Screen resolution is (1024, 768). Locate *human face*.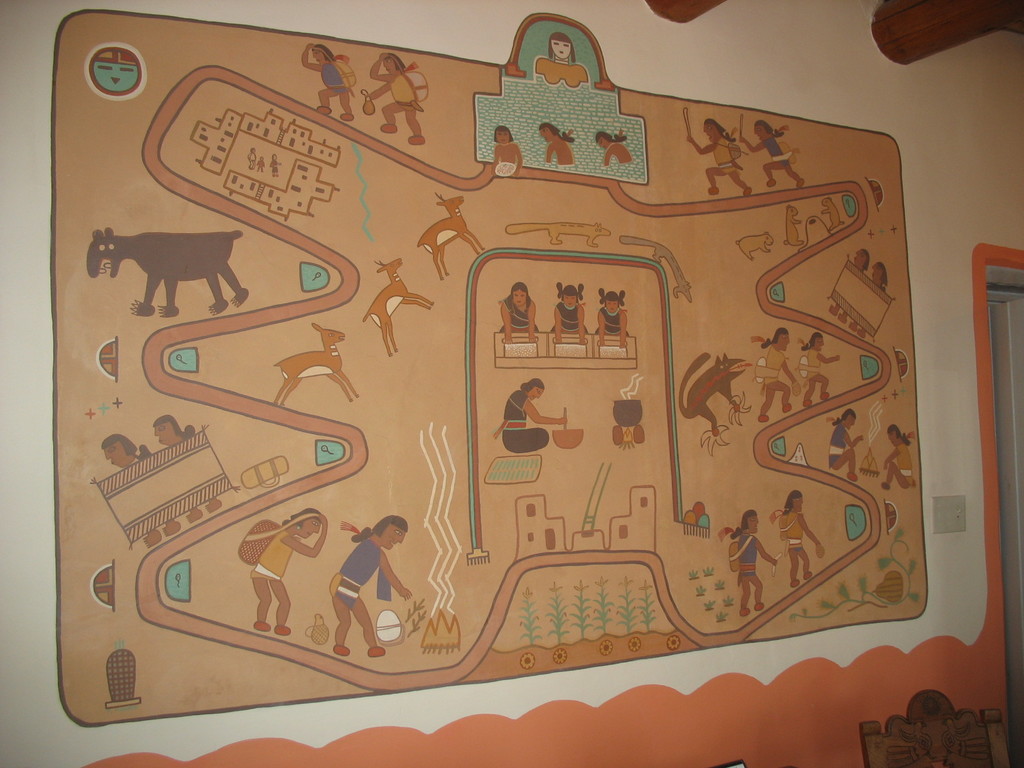
[790, 495, 806, 515].
